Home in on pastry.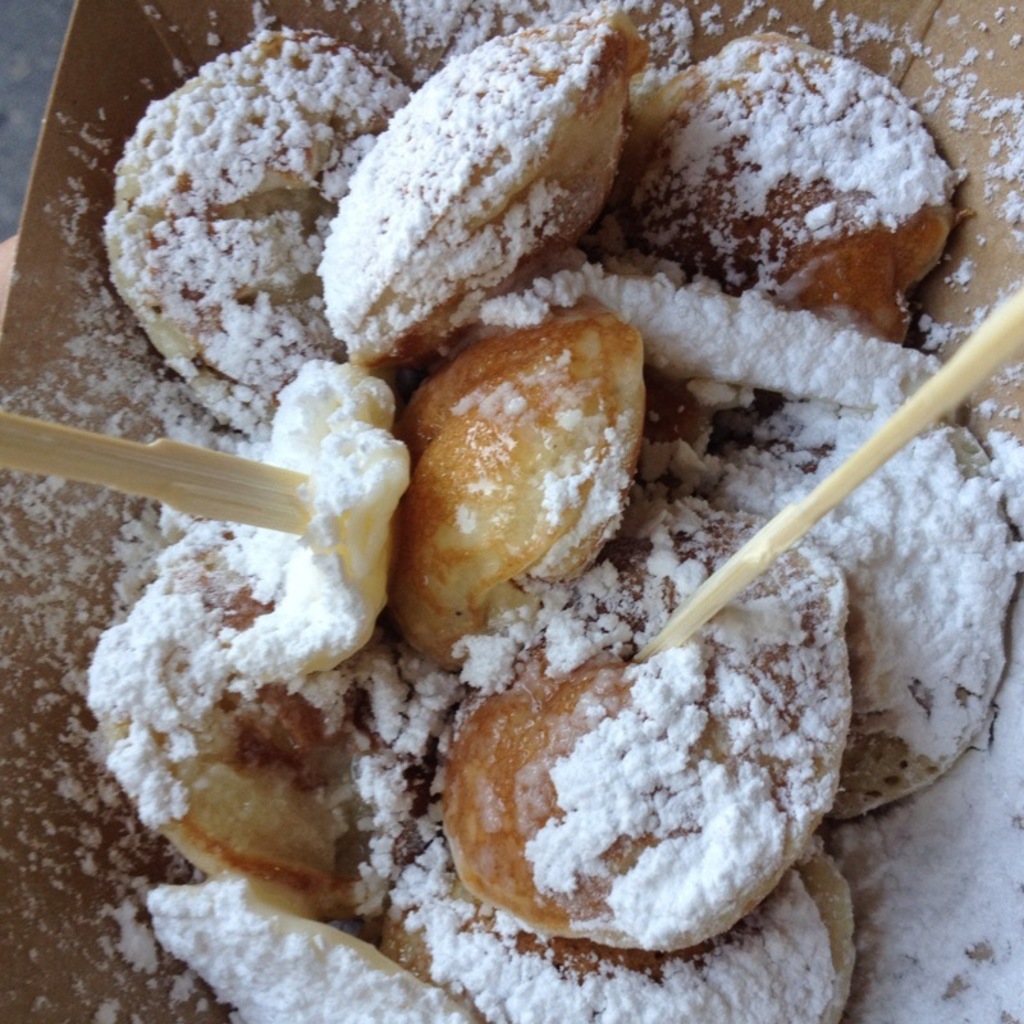
Homed in at left=387, top=297, right=659, bottom=677.
